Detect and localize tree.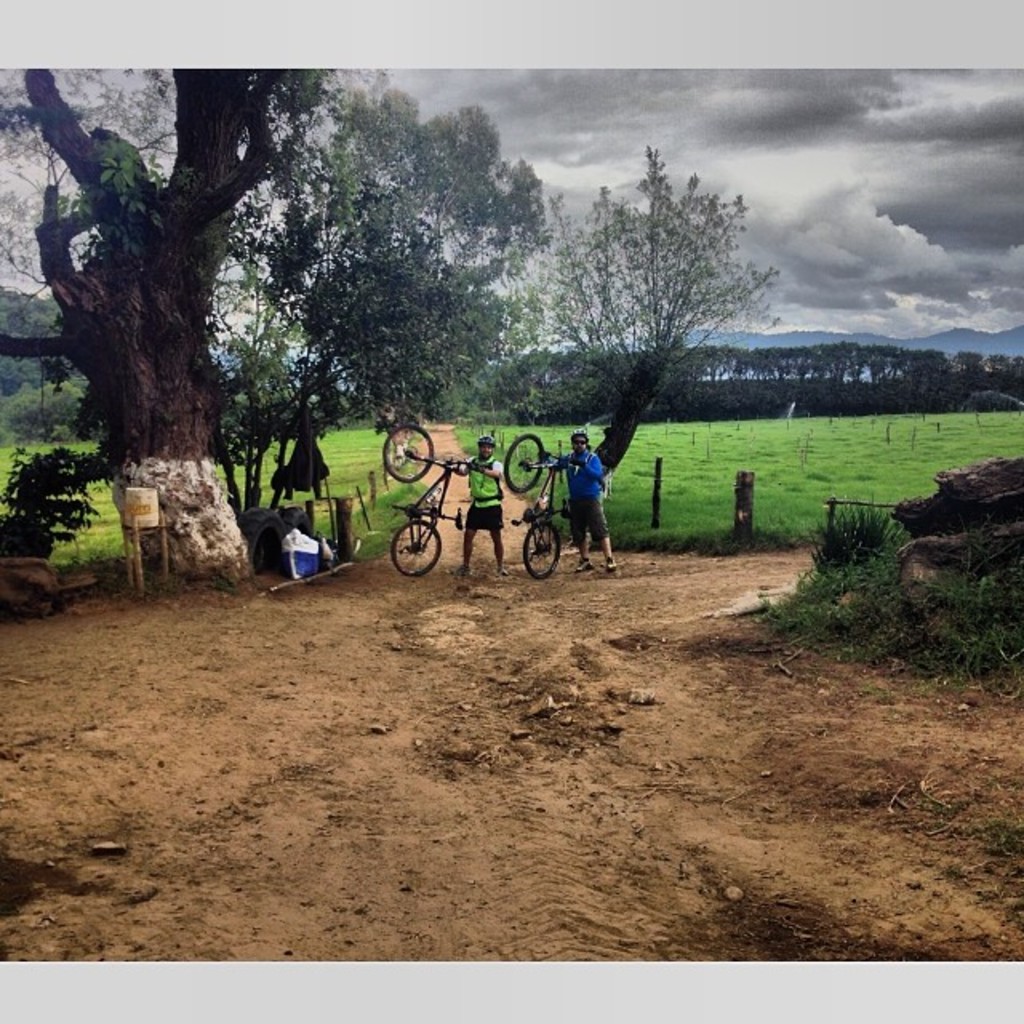
Localized at [222, 66, 566, 542].
